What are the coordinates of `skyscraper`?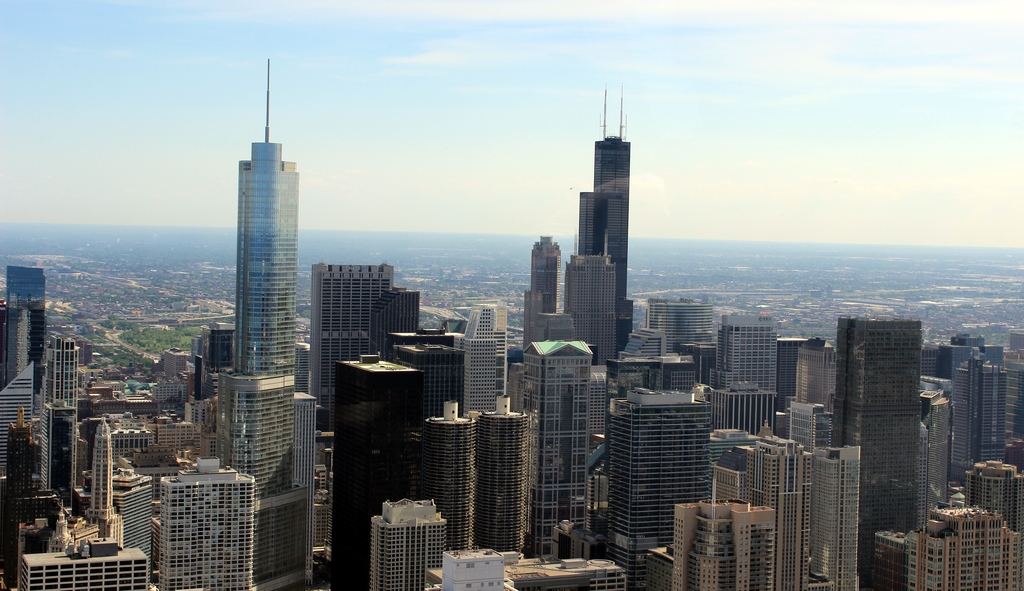
568, 188, 608, 256.
